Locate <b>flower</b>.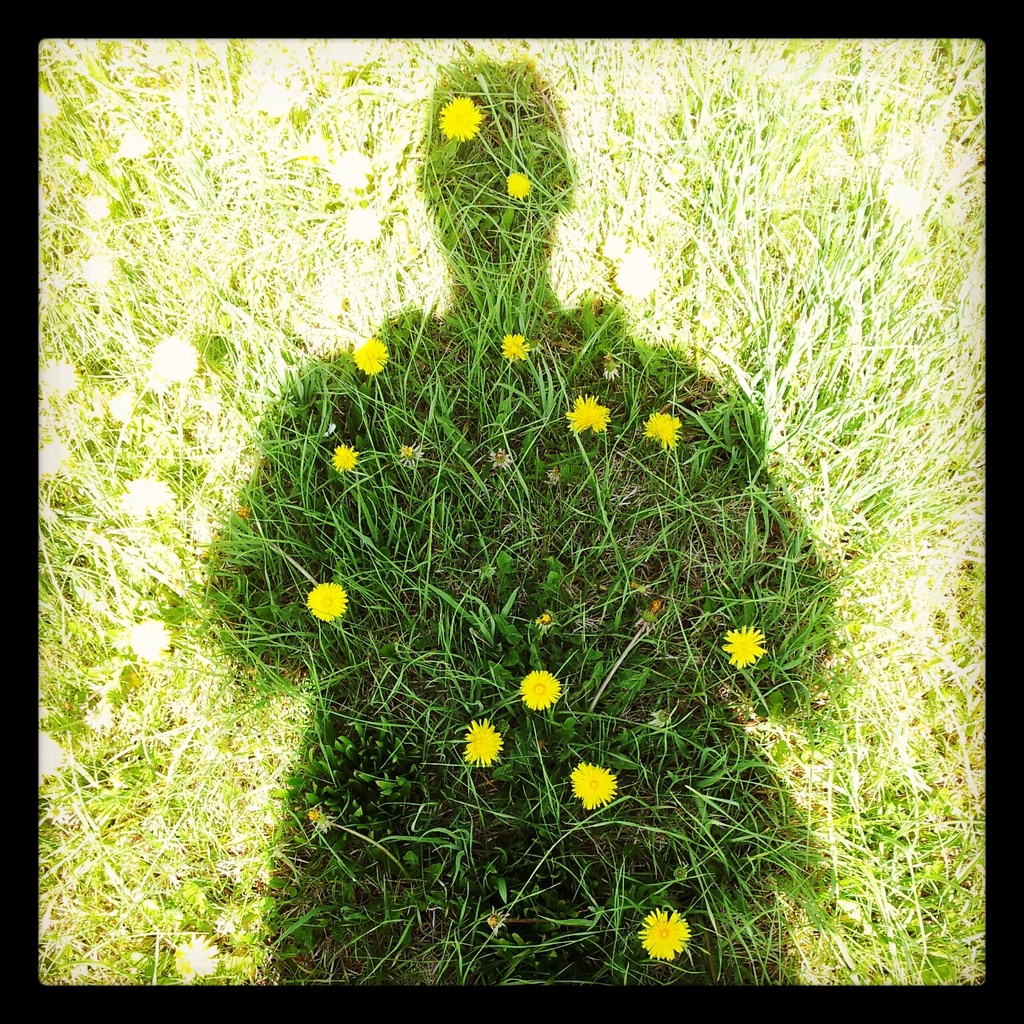
Bounding box: select_region(307, 580, 349, 622).
